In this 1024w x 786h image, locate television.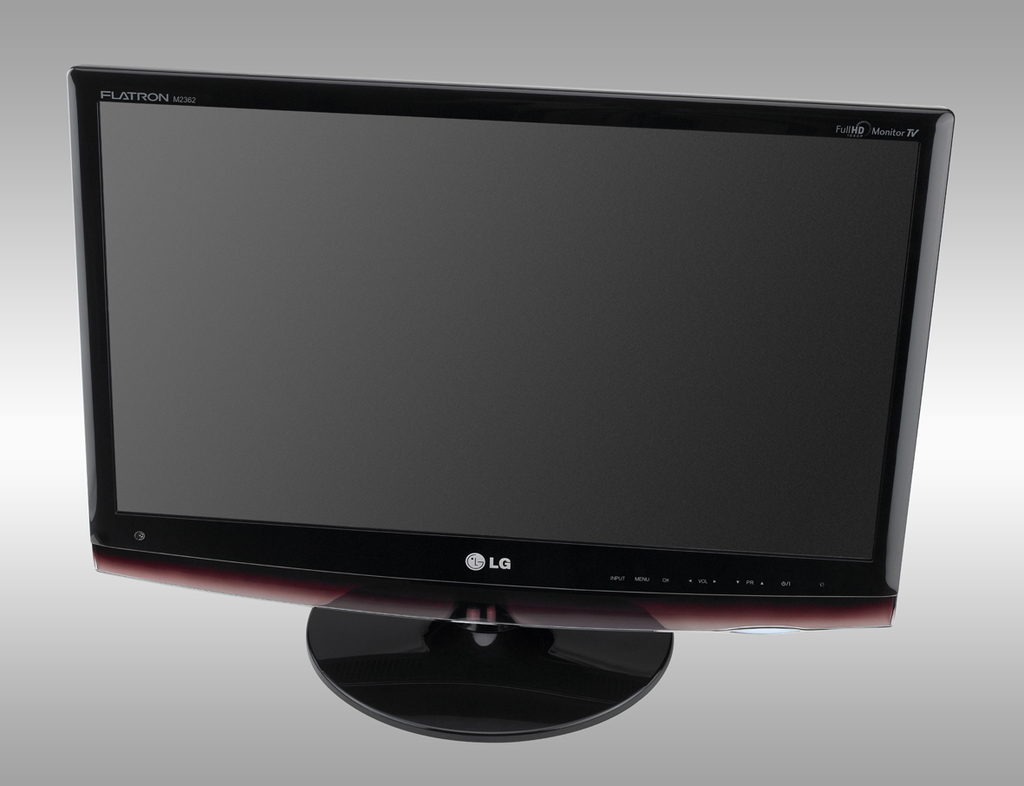
Bounding box: <region>67, 66, 953, 743</region>.
